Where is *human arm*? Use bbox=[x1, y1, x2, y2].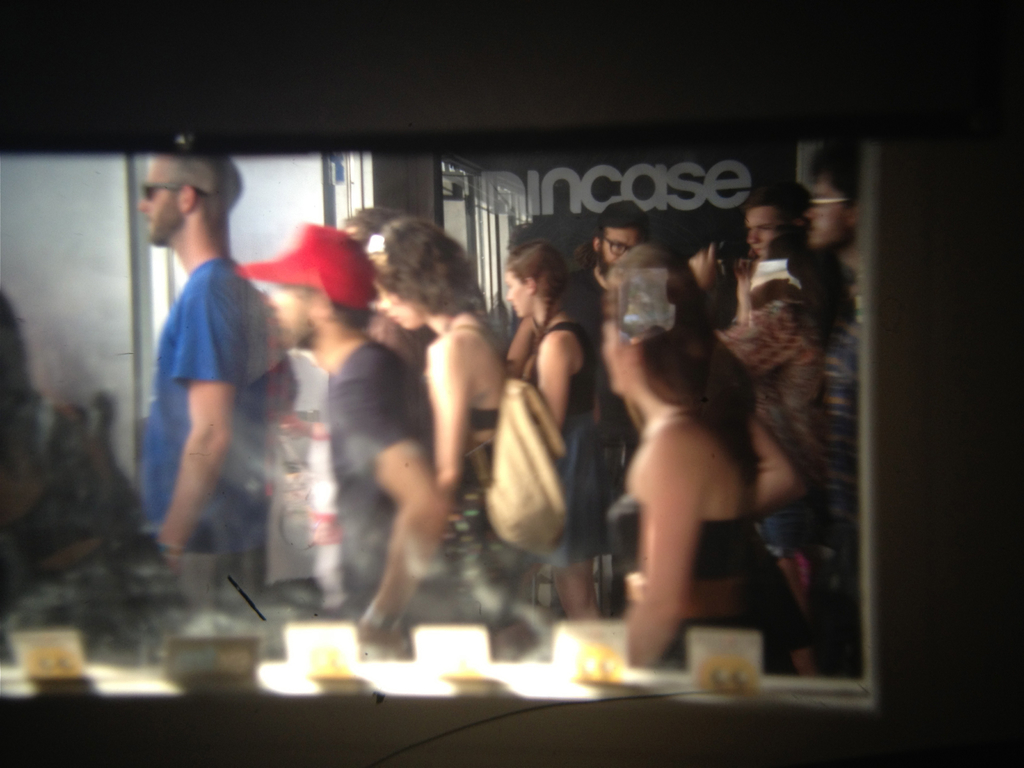
bbox=[612, 440, 686, 673].
